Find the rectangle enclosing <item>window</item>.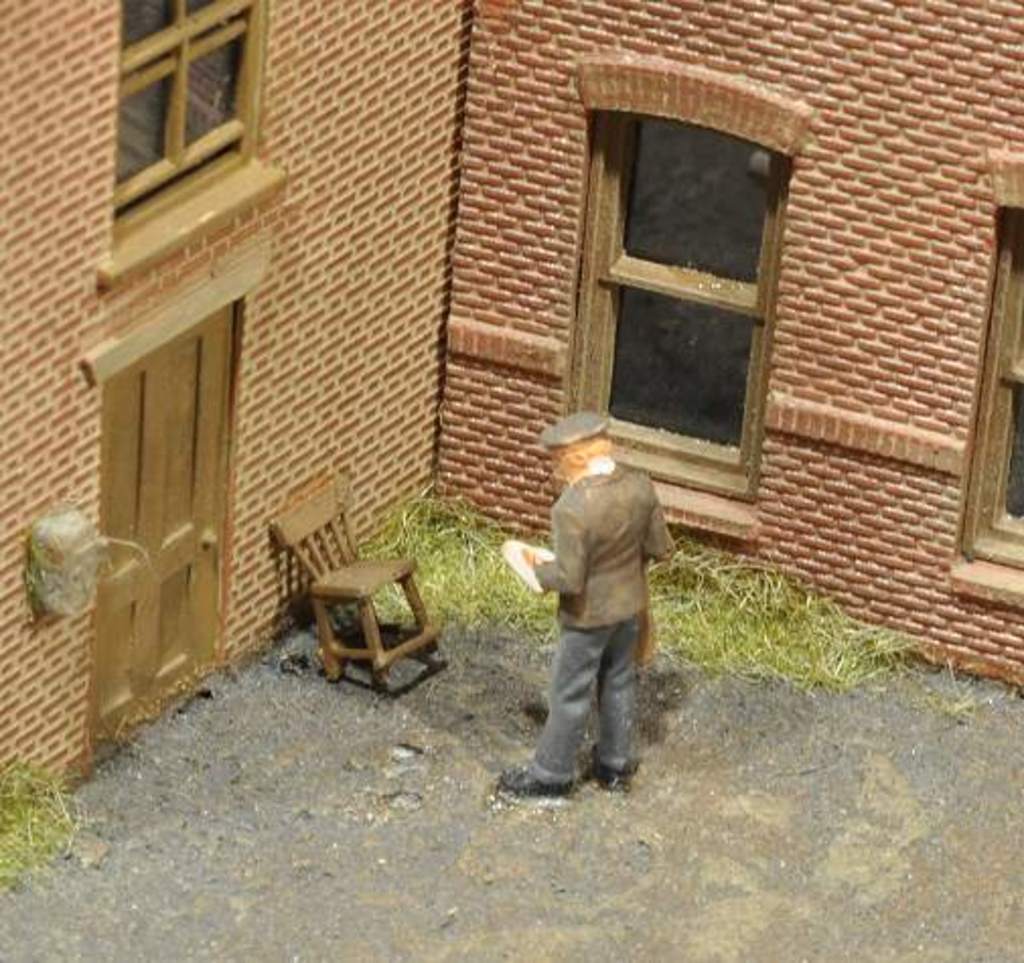
l=578, t=59, r=821, b=539.
